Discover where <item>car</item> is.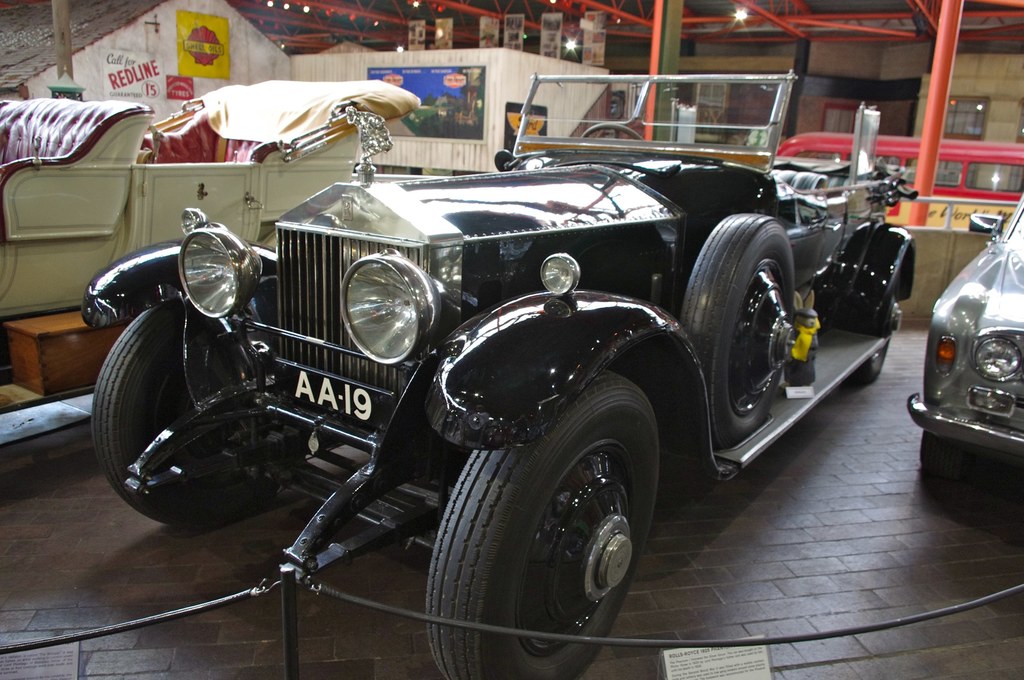
Discovered at <region>913, 191, 1023, 483</region>.
